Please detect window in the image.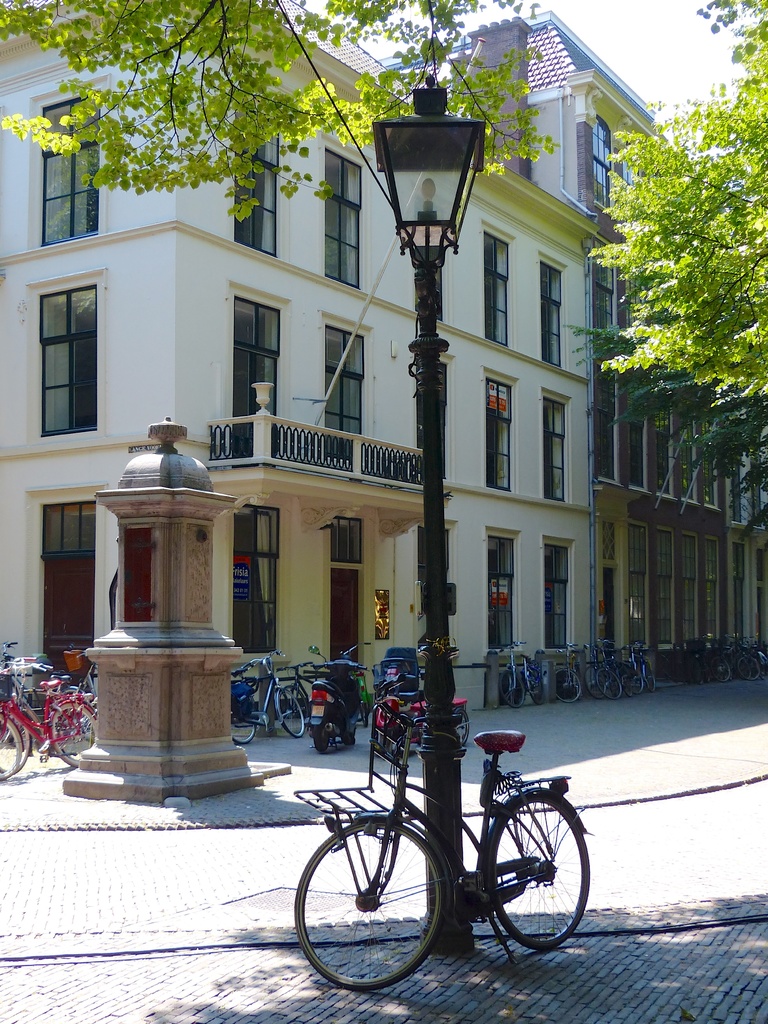
pyautogui.locateOnScreen(538, 536, 576, 646).
